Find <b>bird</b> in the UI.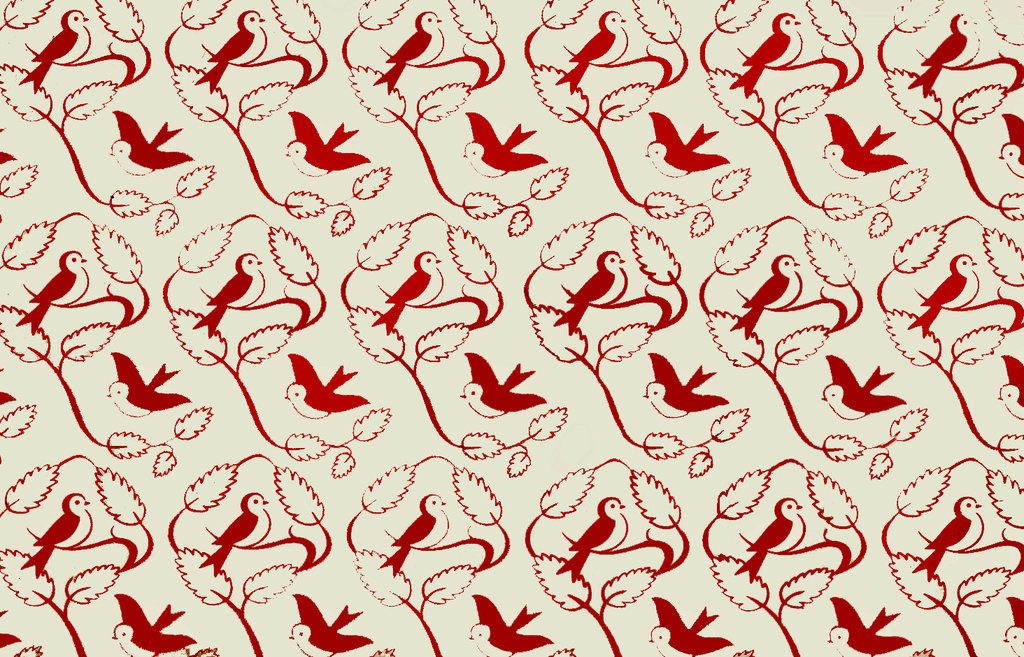
UI element at 720:10:806:100.
